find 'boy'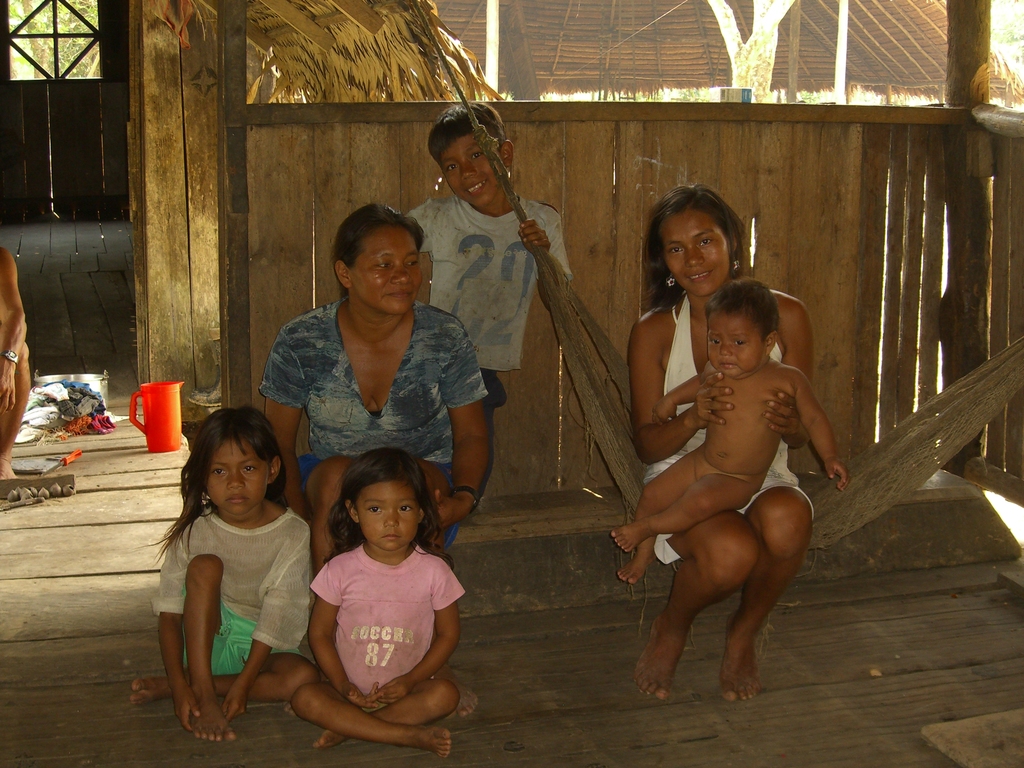
select_region(403, 101, 575, 438)
